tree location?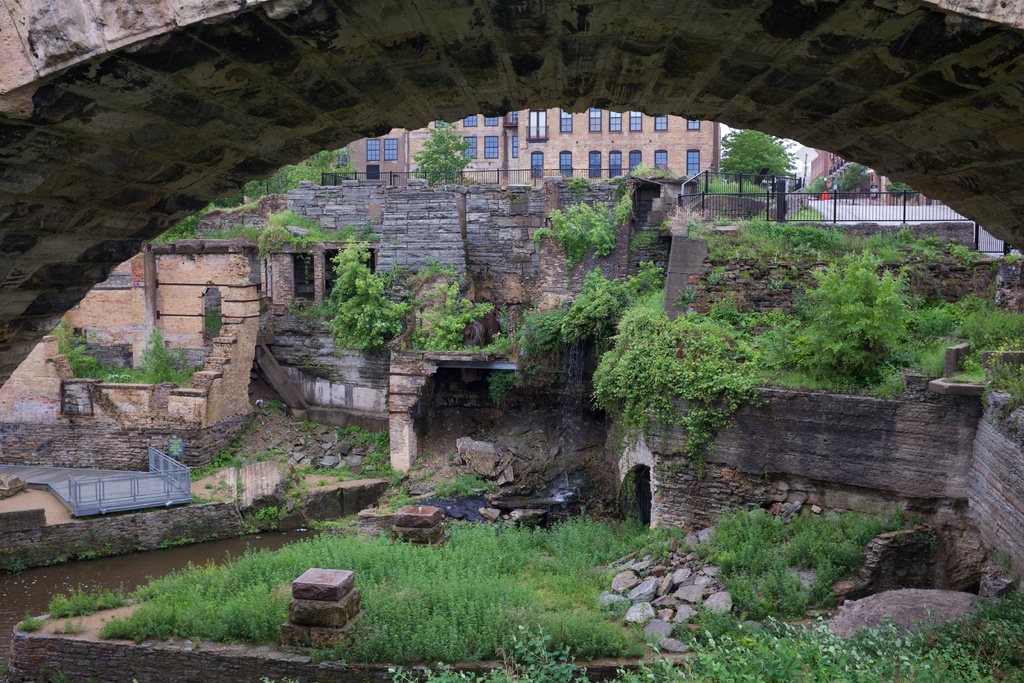
<bbox>241, 143, 355, 199</bbox>
